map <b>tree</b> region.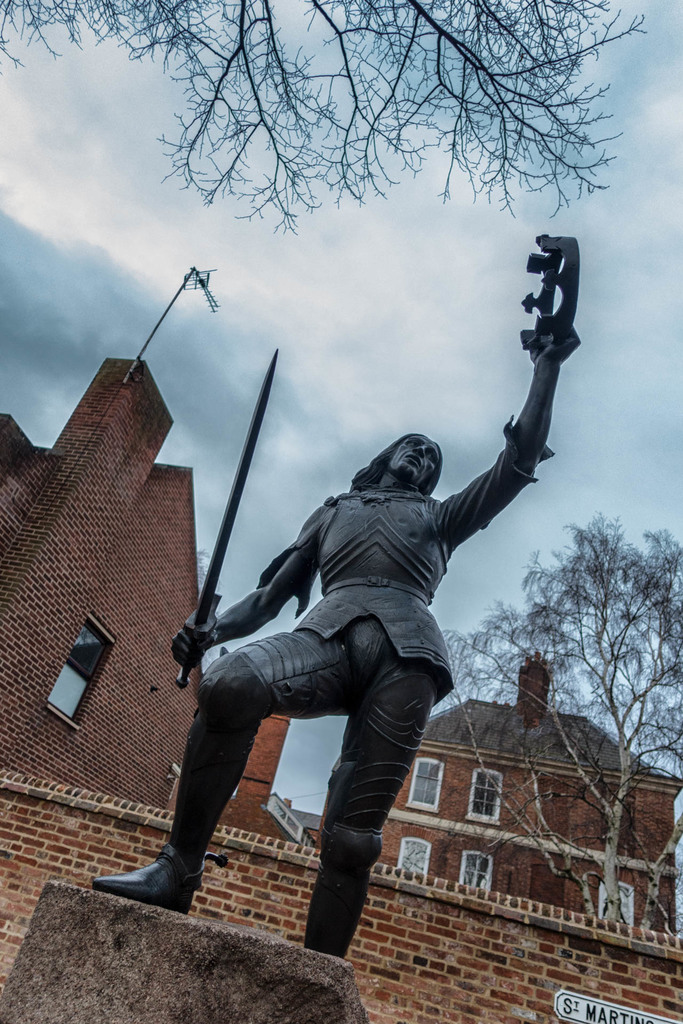
Mapped to 0, 0, 625, 243.
